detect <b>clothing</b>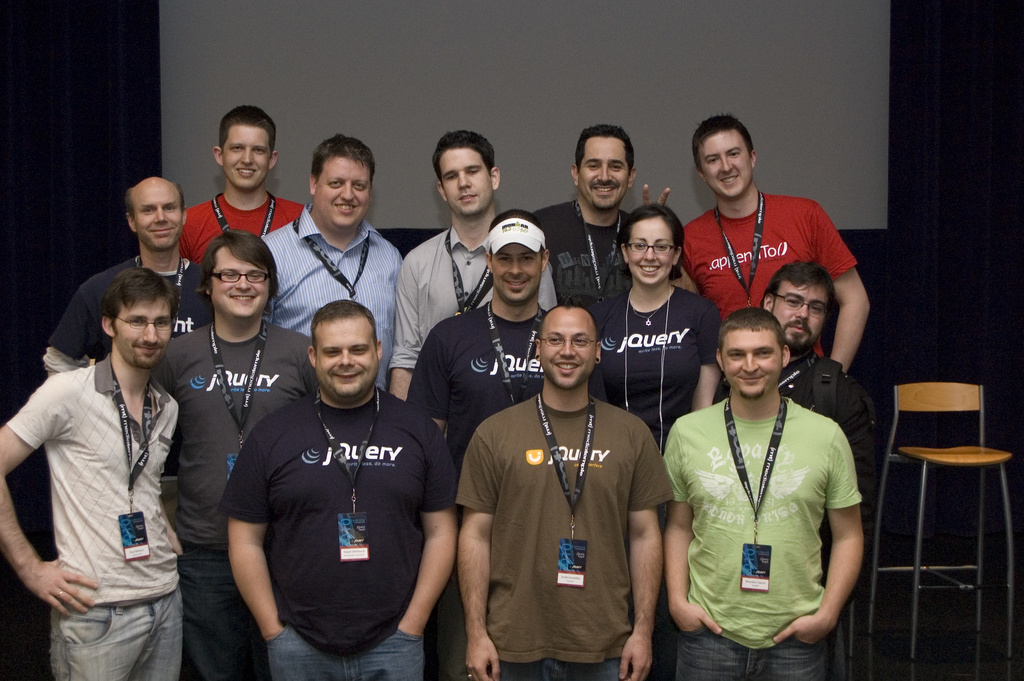
[x1=531, y1=195, x2=682, y2=328]
